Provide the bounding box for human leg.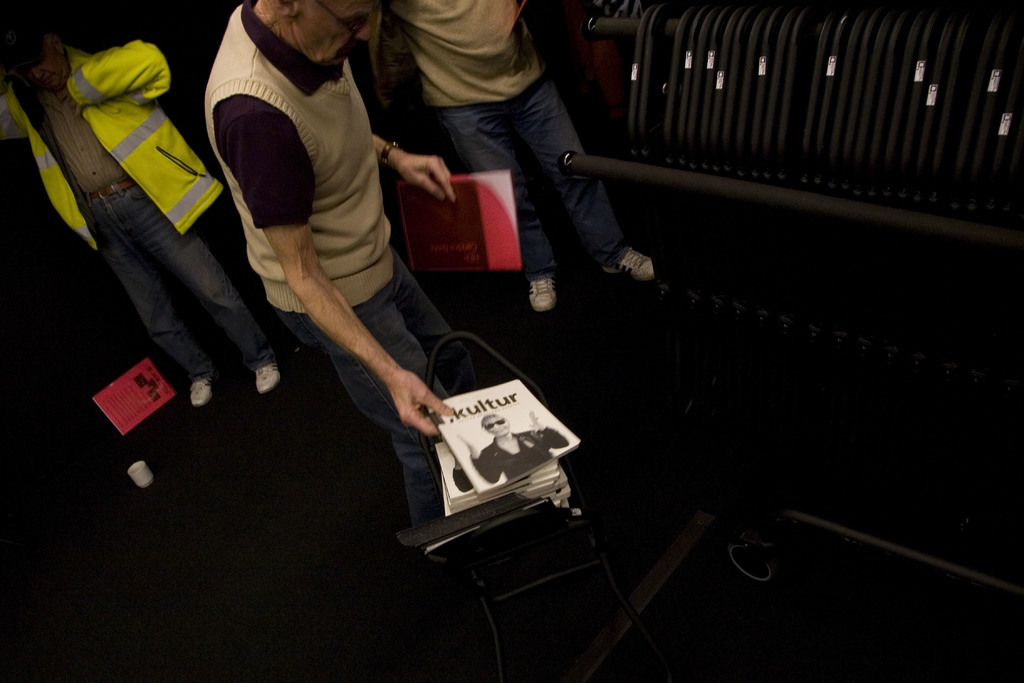
region(510, 74, 659, 276).
